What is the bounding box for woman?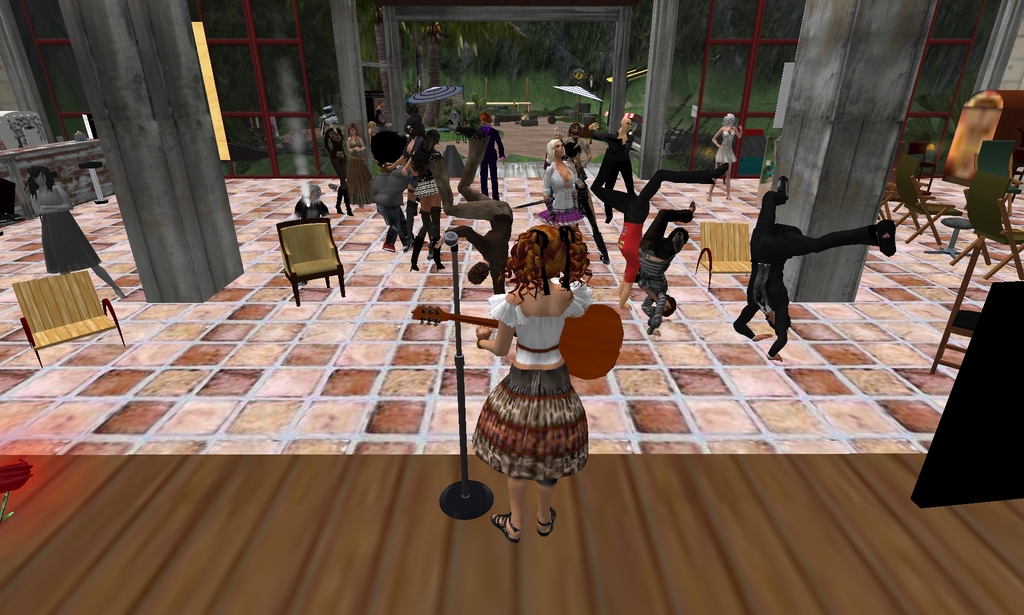
321, 116, 358, 218.
